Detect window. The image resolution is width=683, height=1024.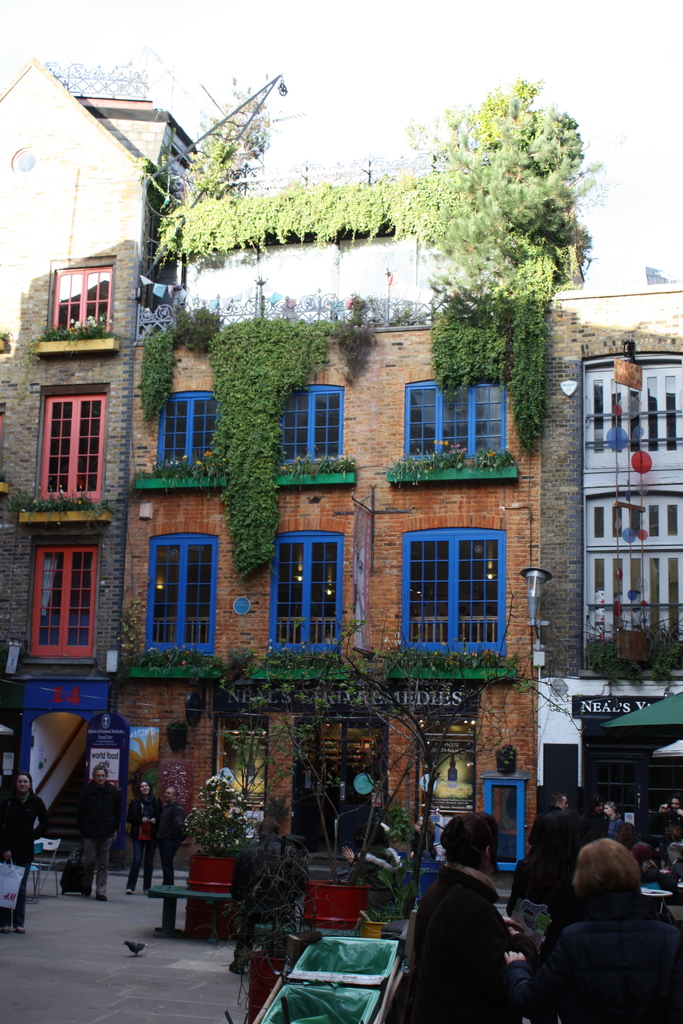
bbox(273, 533, 345, 643).
